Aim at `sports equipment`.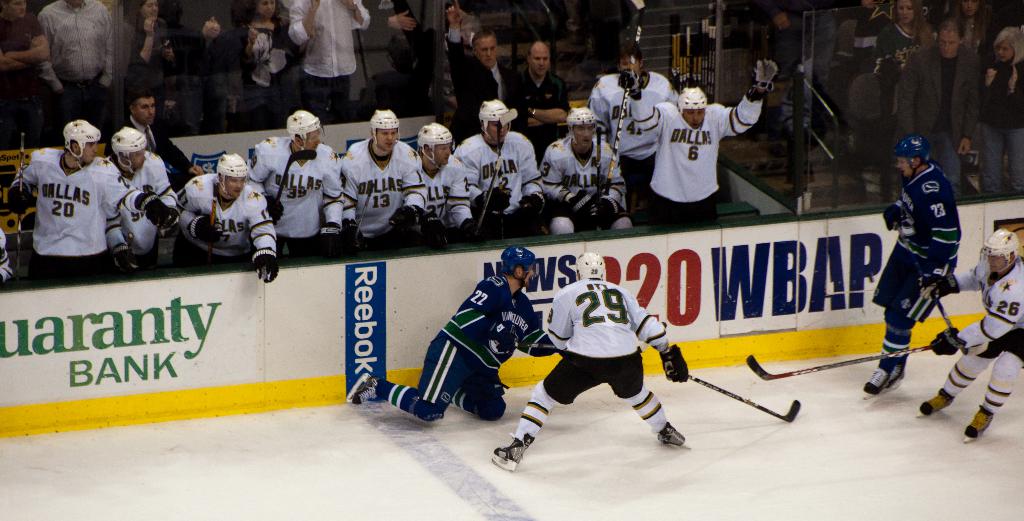
Aimed at 748:58:776:92.
